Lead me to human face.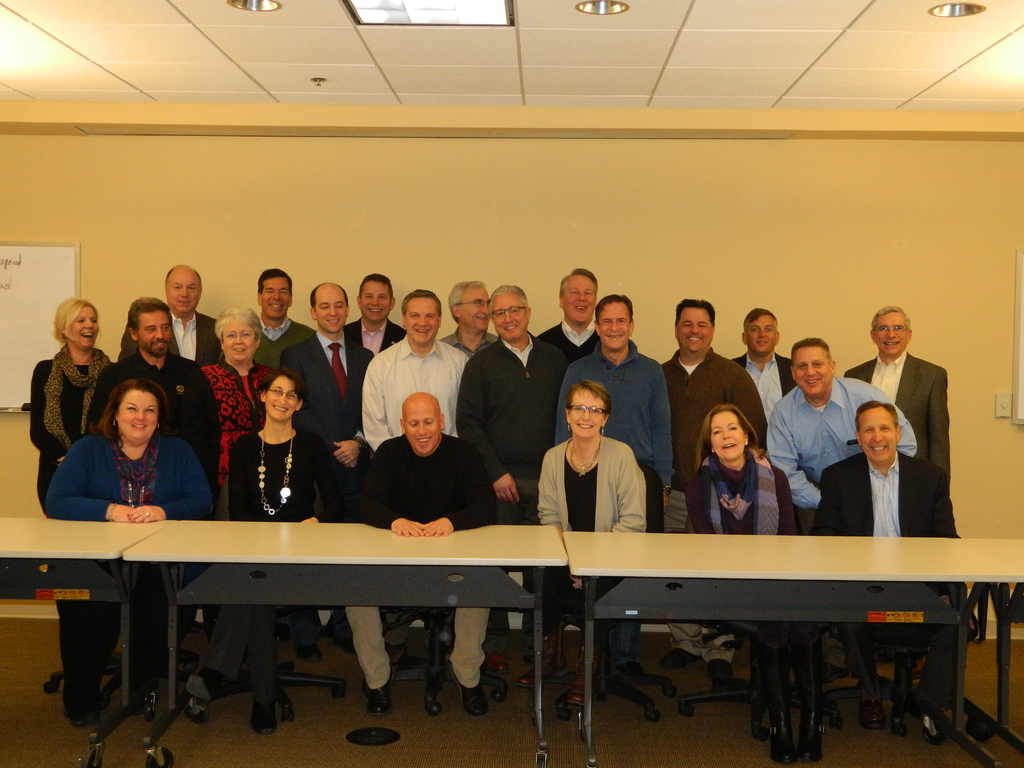
Lead to box=[404, 395, 439, 452].
